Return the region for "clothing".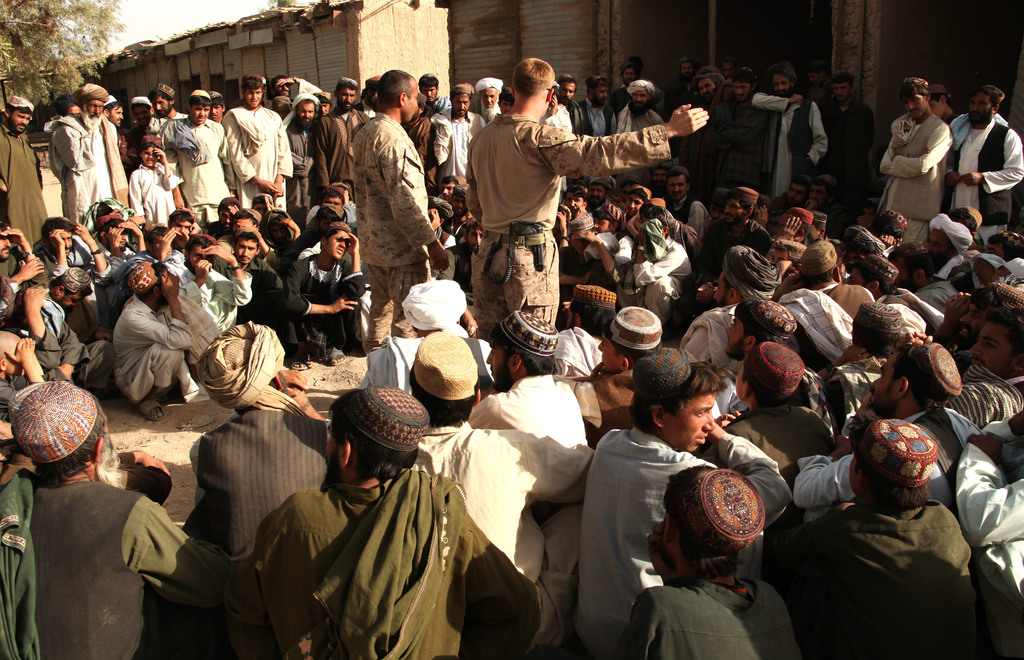
detection(420, 86, 451, 116).
